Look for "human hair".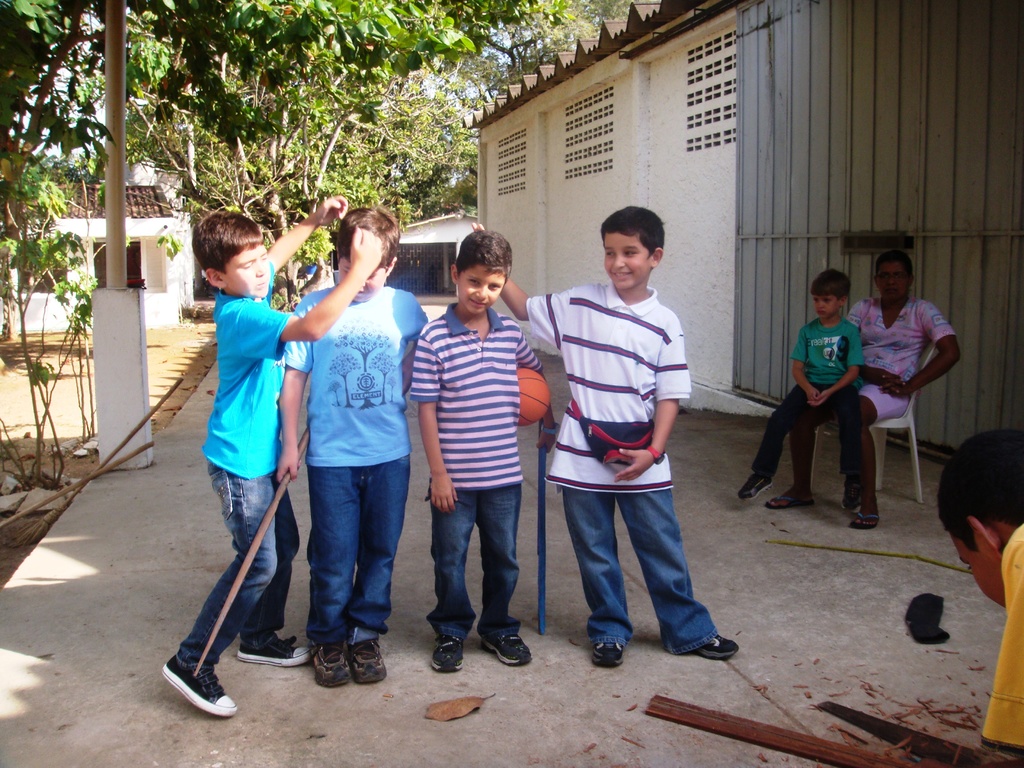
Found: 453/228/513/281.
